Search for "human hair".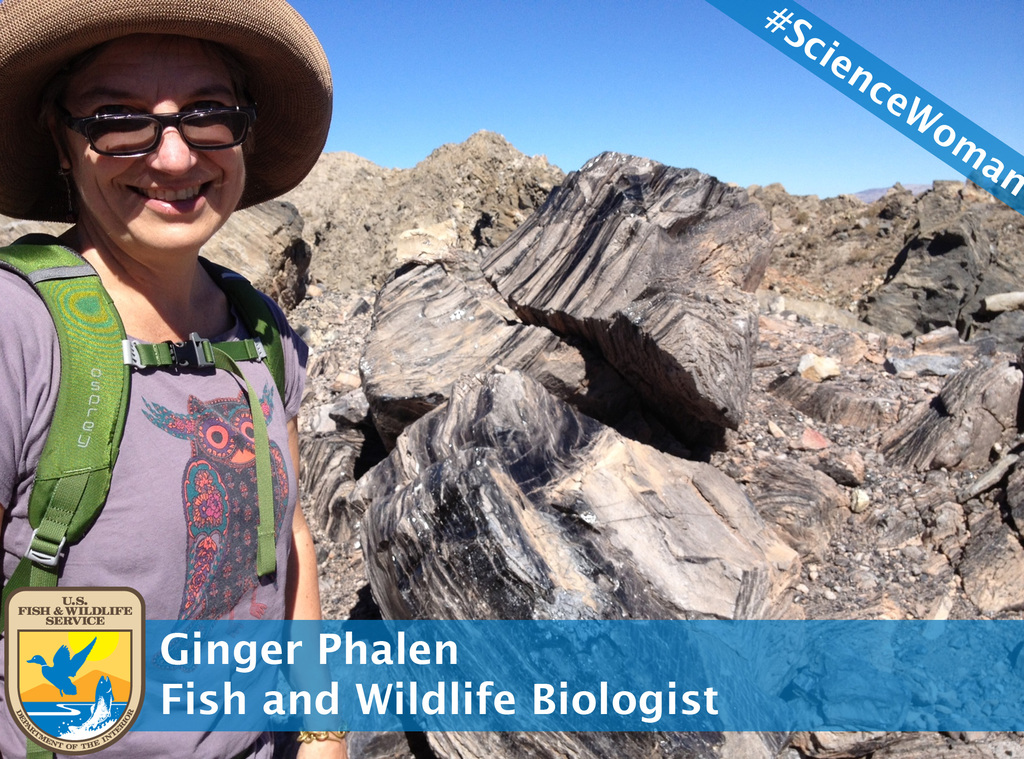
Found at (left=45, top=48, right=260, bottom=94).
